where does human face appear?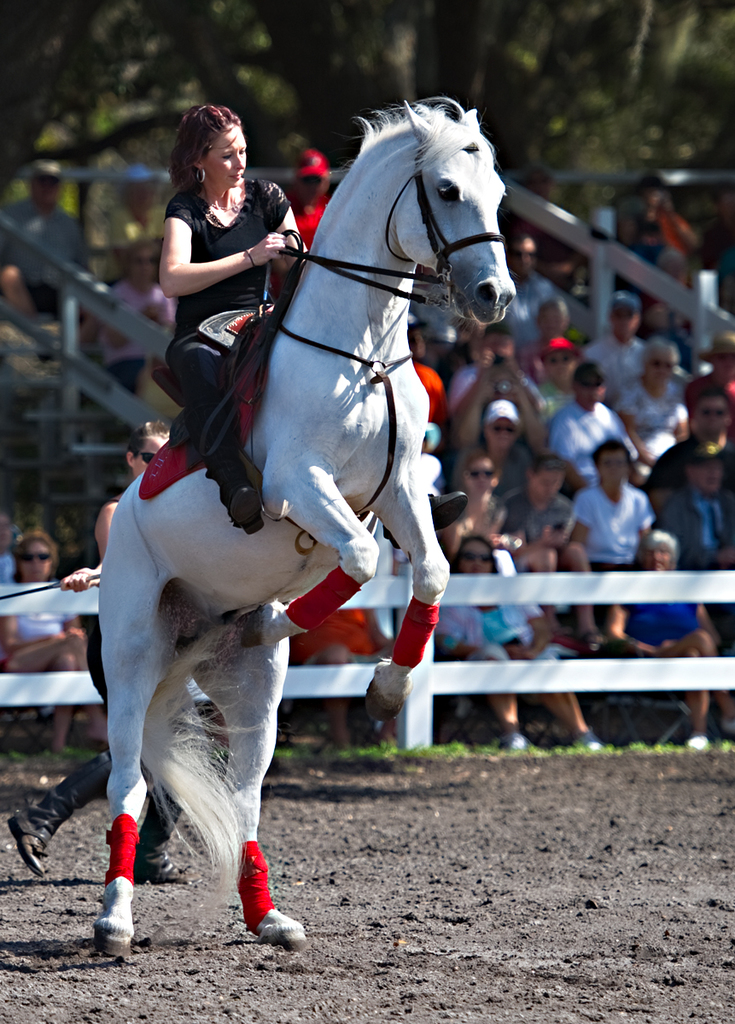
Appears at (left=545, top=354, right=568, bottom=382).
